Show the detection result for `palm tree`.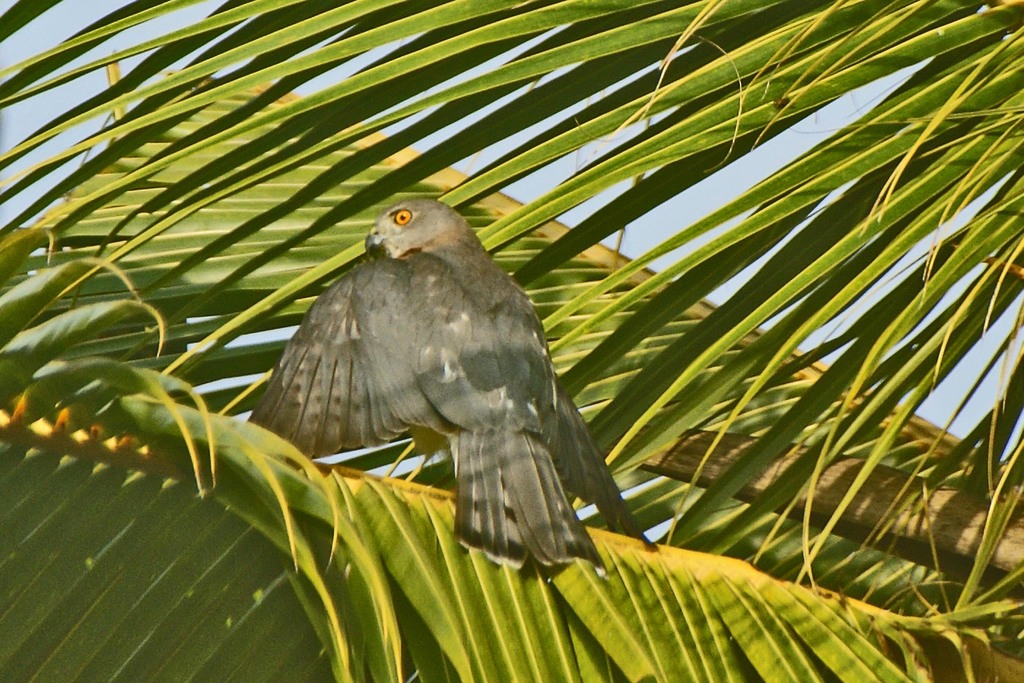
<box>0,0,1023,682</box>.
